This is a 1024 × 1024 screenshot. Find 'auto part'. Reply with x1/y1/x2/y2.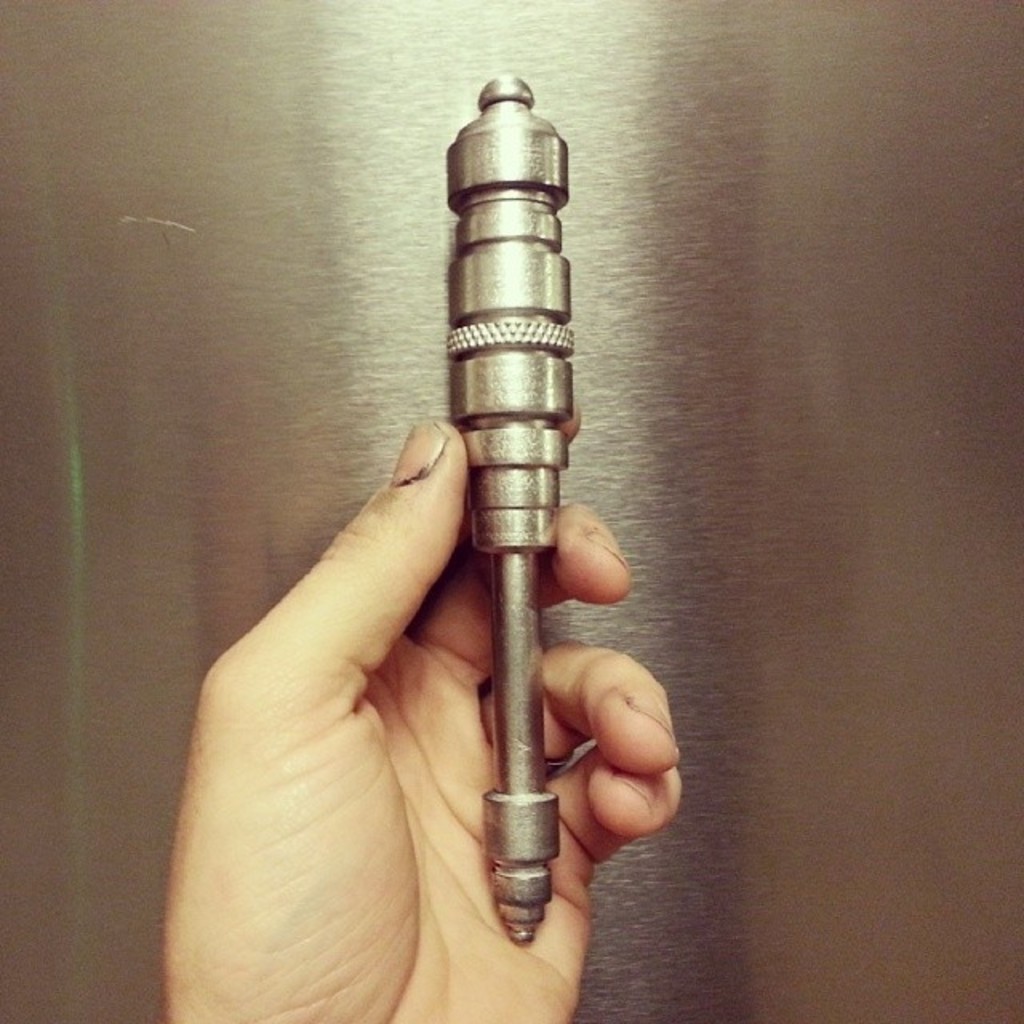
446/69/581/942.
